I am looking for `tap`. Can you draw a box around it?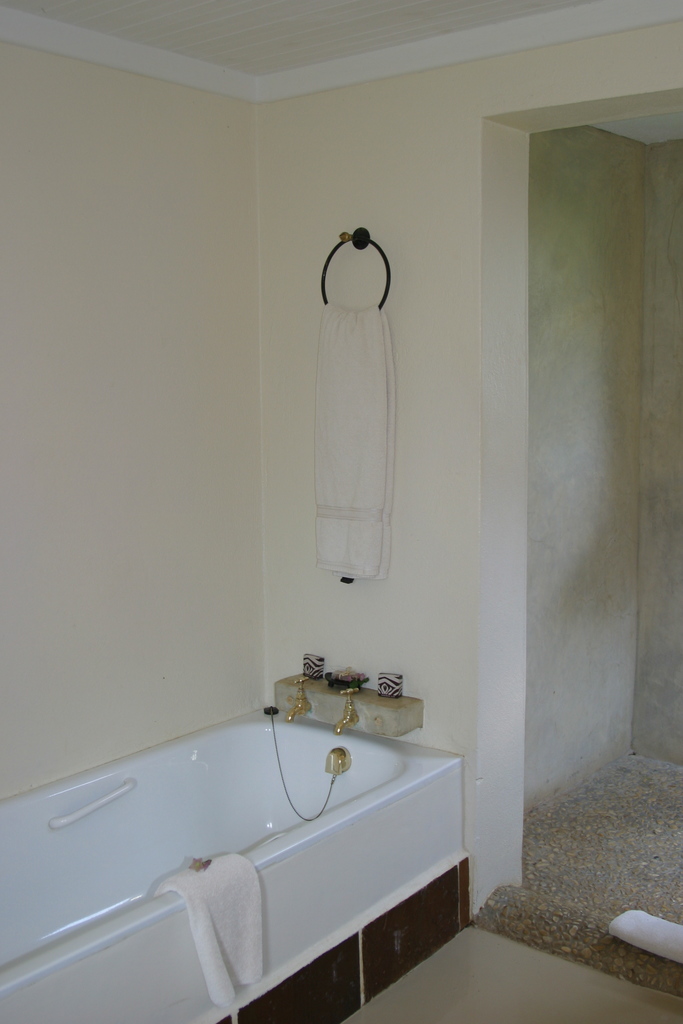
Sure, the bounding box is region(286, 672, 315, 721).
